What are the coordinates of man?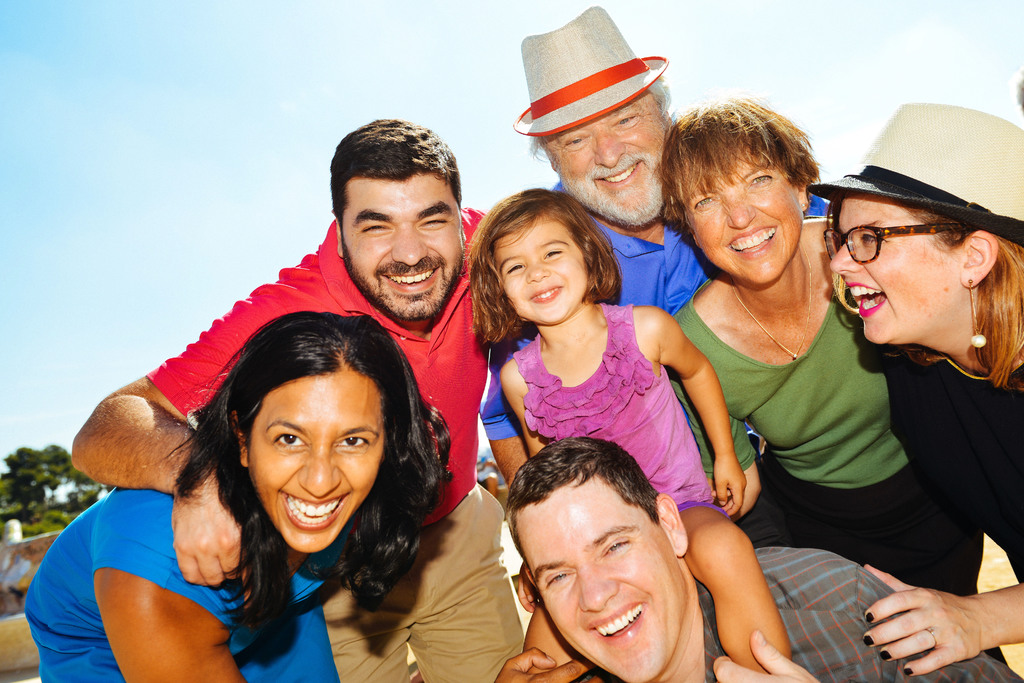
left=72, top=117, right=528, bottom=682.
